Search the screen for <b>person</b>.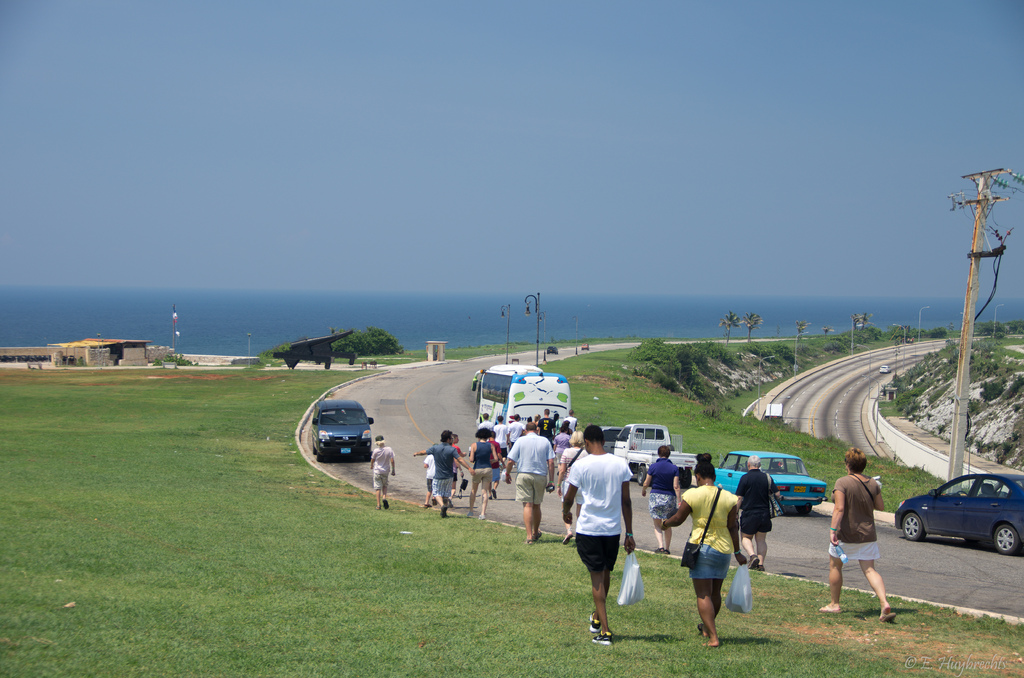
Found at [468, 430, 495, 520].
